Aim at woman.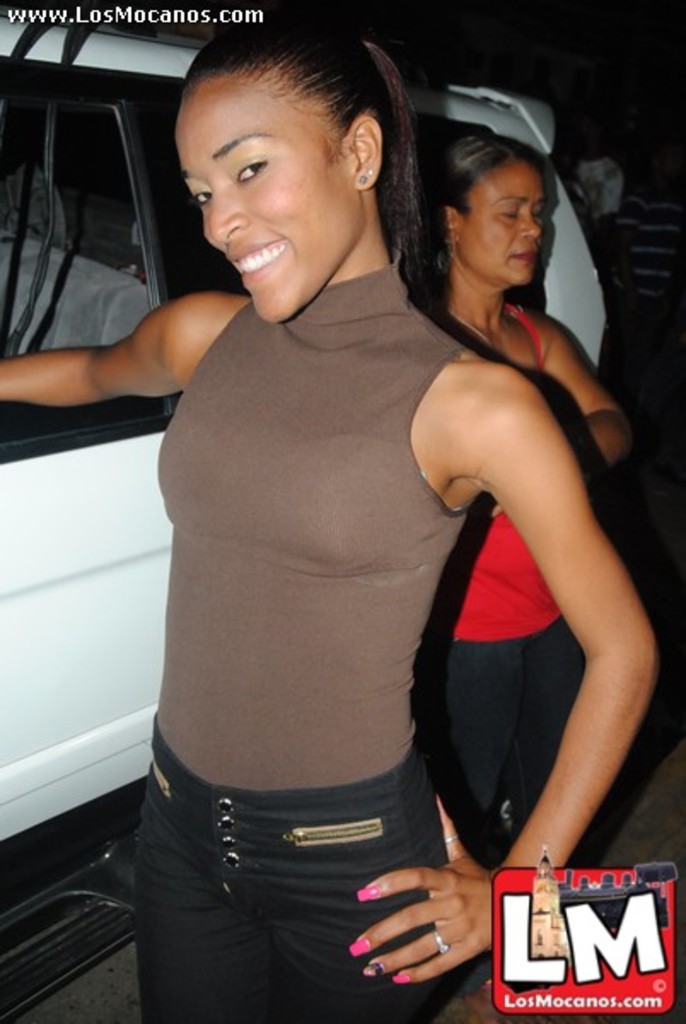
Aimed at crop(0, 12, 652, 1022).
